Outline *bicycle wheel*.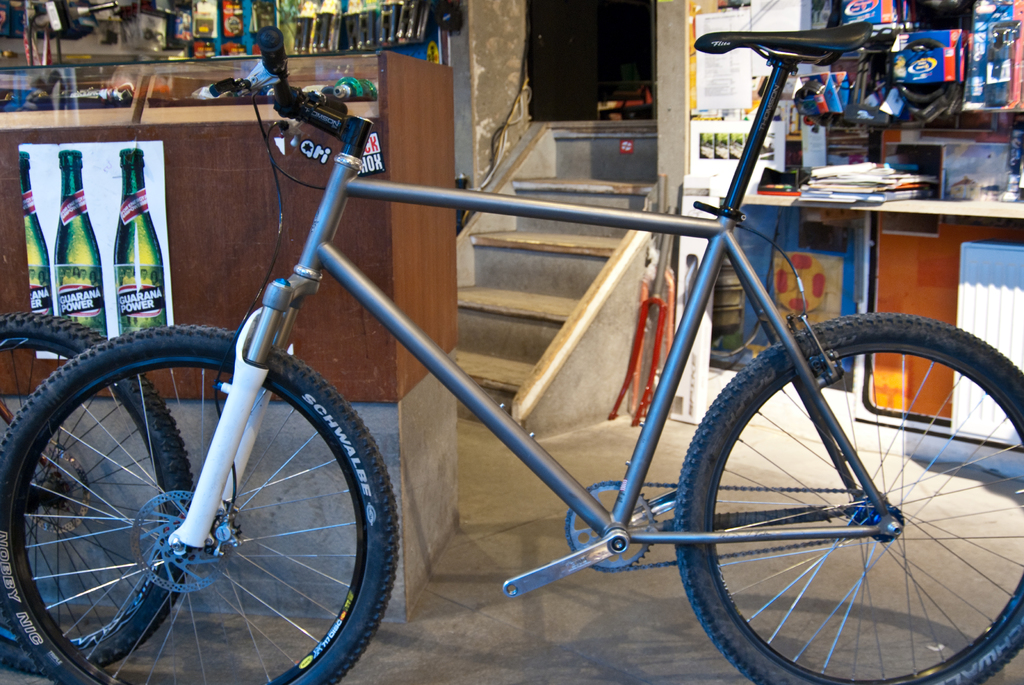
Outline: crop(0, 325, 401, 684).
